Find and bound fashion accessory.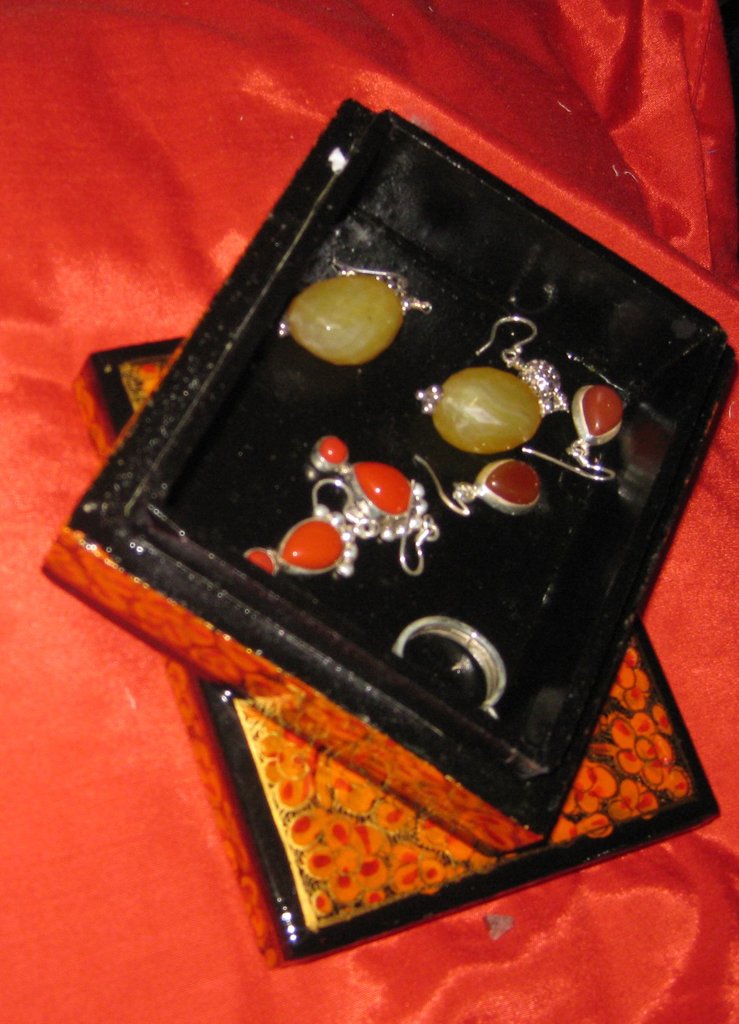
Bound: x1=412 y1=456 x2=538 y2=515.
